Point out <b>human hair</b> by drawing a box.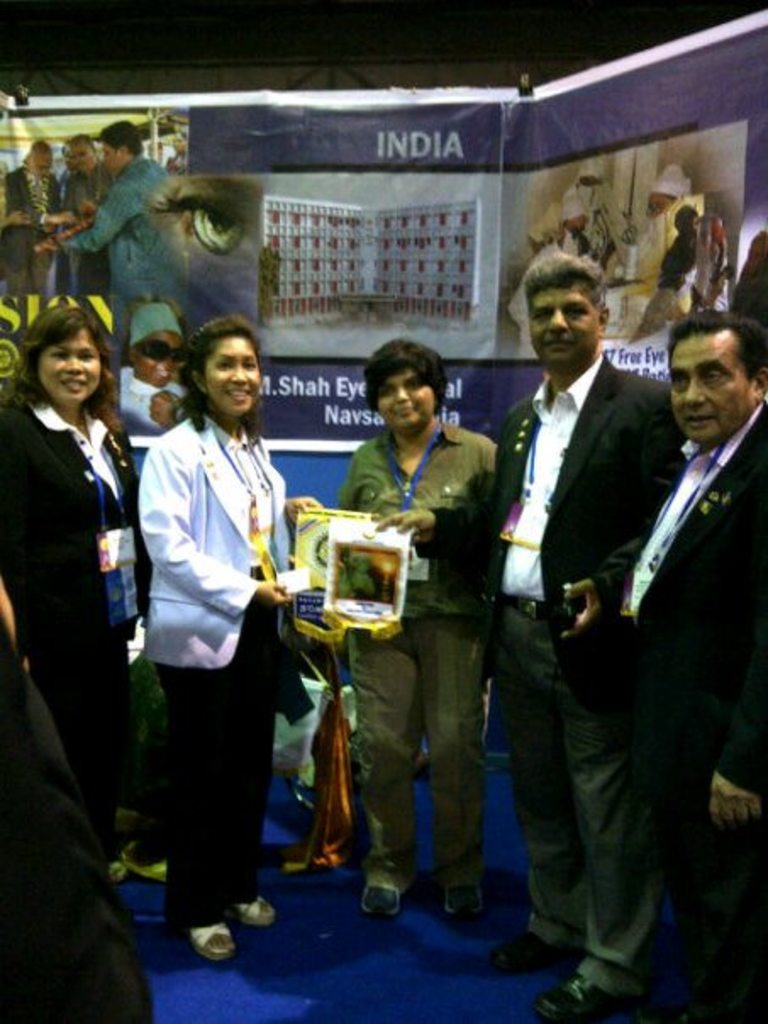
168, 309, 264, 412.
